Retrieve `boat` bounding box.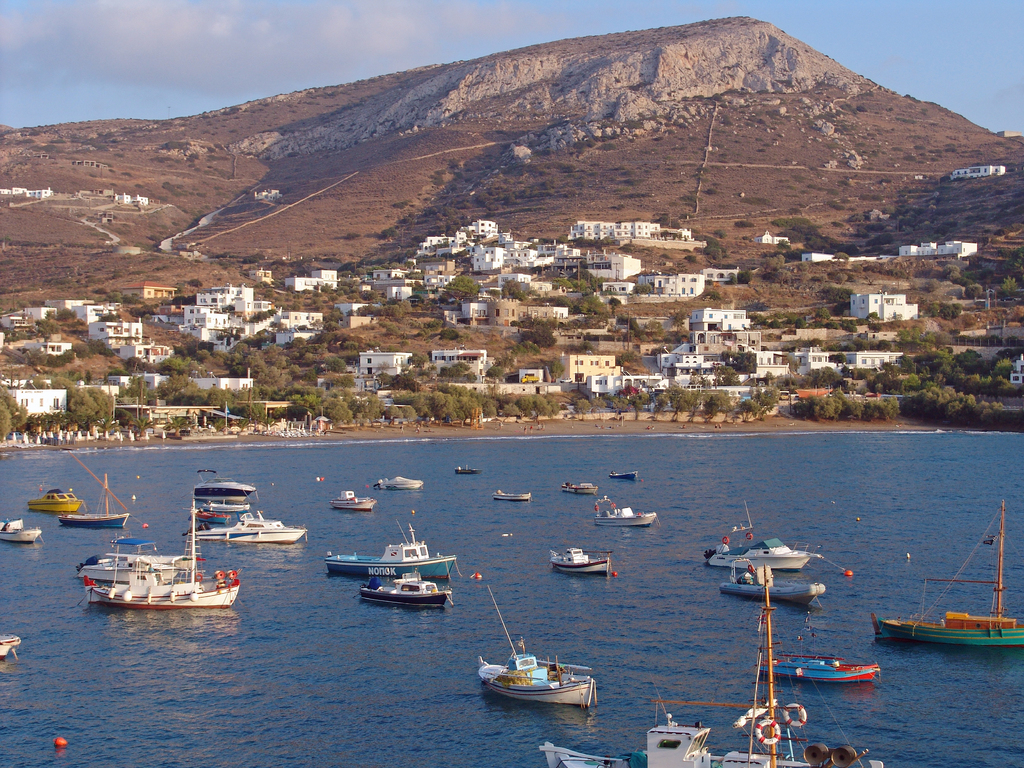
Bounding box: BBox(378, 474, 428, 491).
